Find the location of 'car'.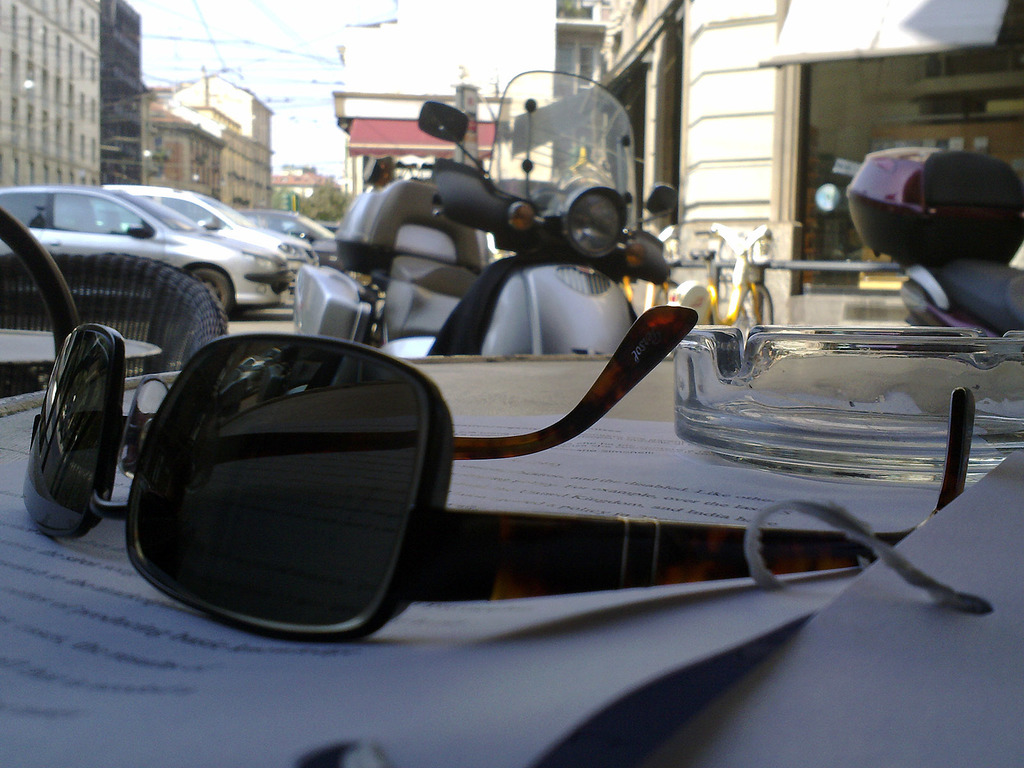
Location: box(103, 182, 327, 270).
